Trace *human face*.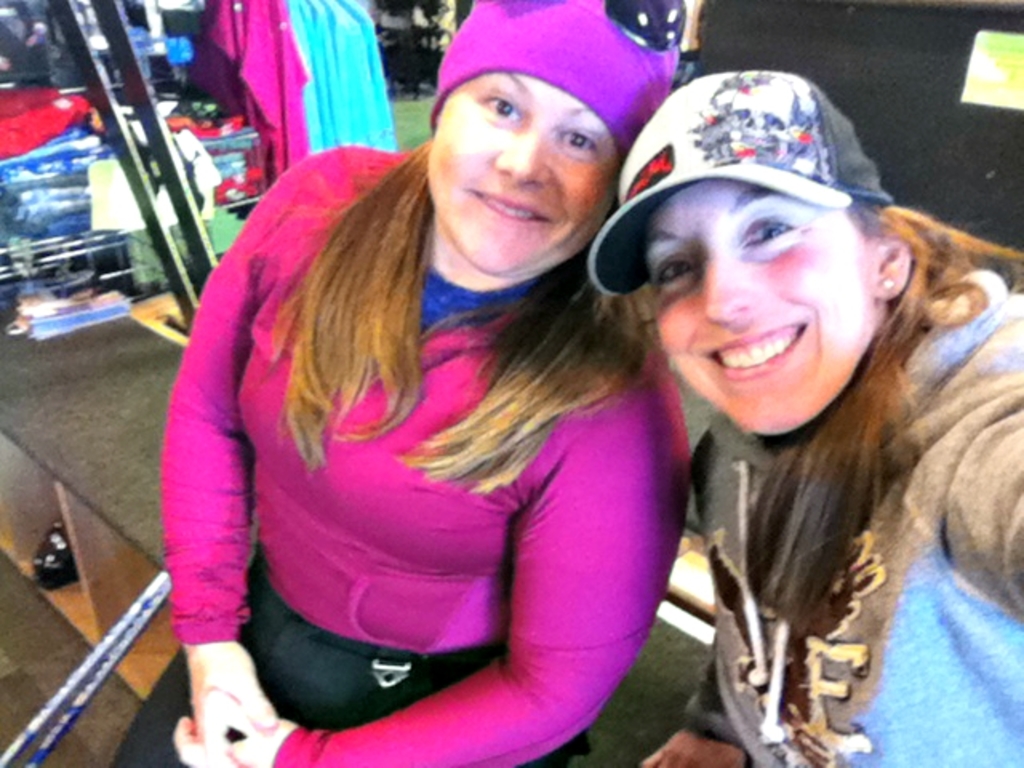
Traced to [x1=429, y1=70, x2=621, y2=275].
